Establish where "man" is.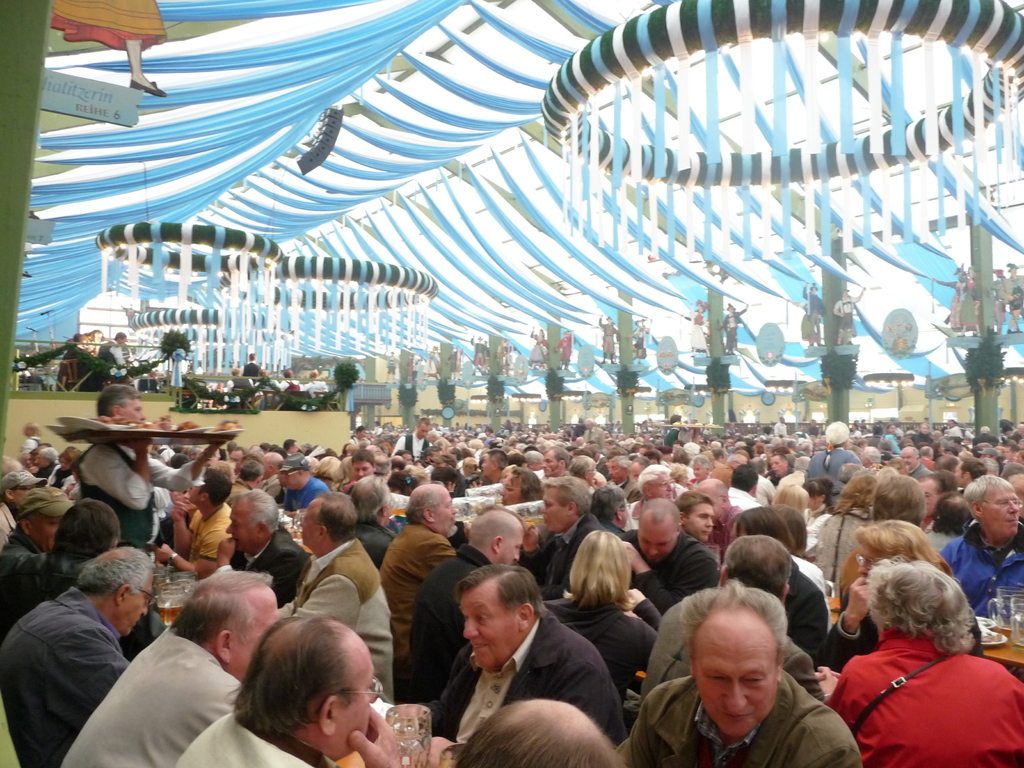
Established at x1=97, y1=331, x2=129, y2=369.
